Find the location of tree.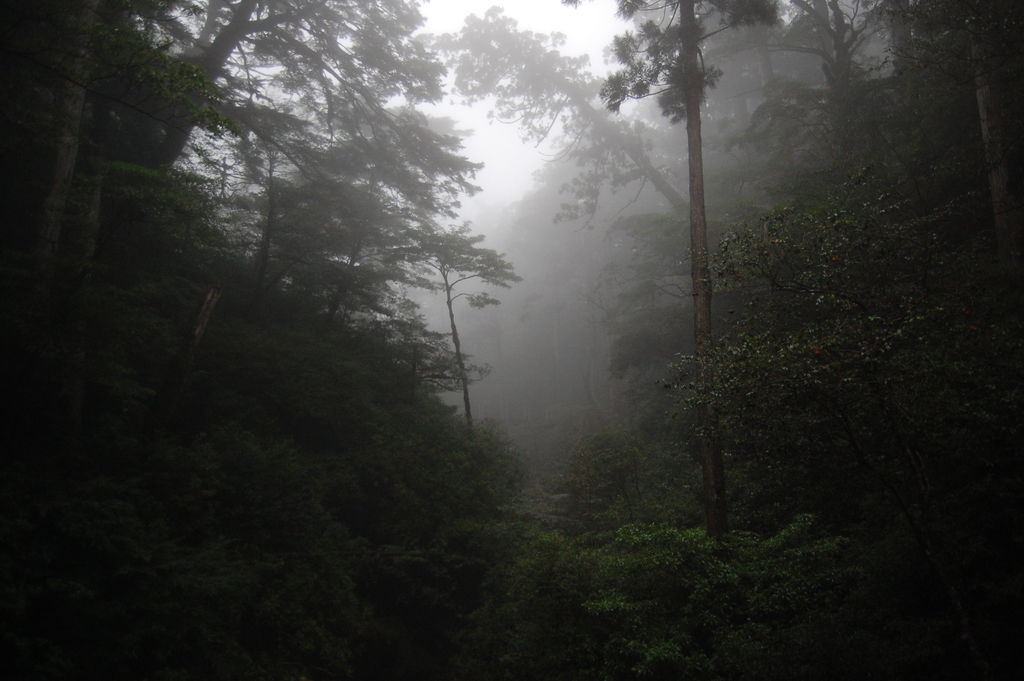
Location: locate(189, 80, 341, 439).
